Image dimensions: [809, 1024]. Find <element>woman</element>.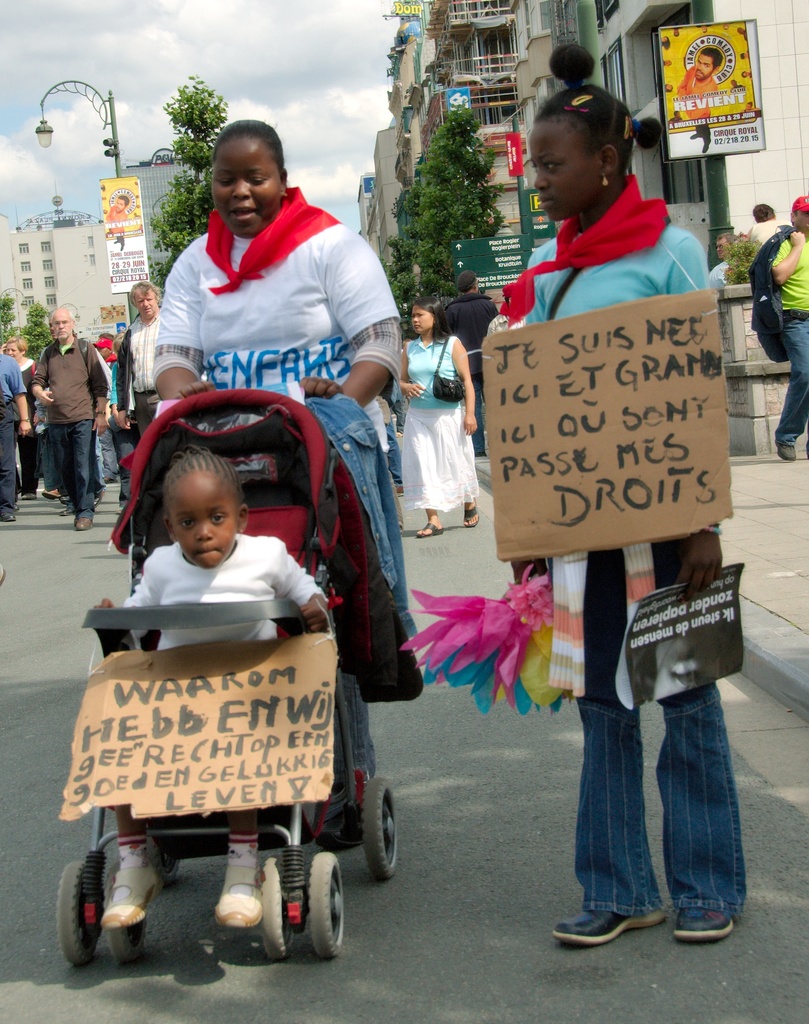
(390, 292, 477, 541).
